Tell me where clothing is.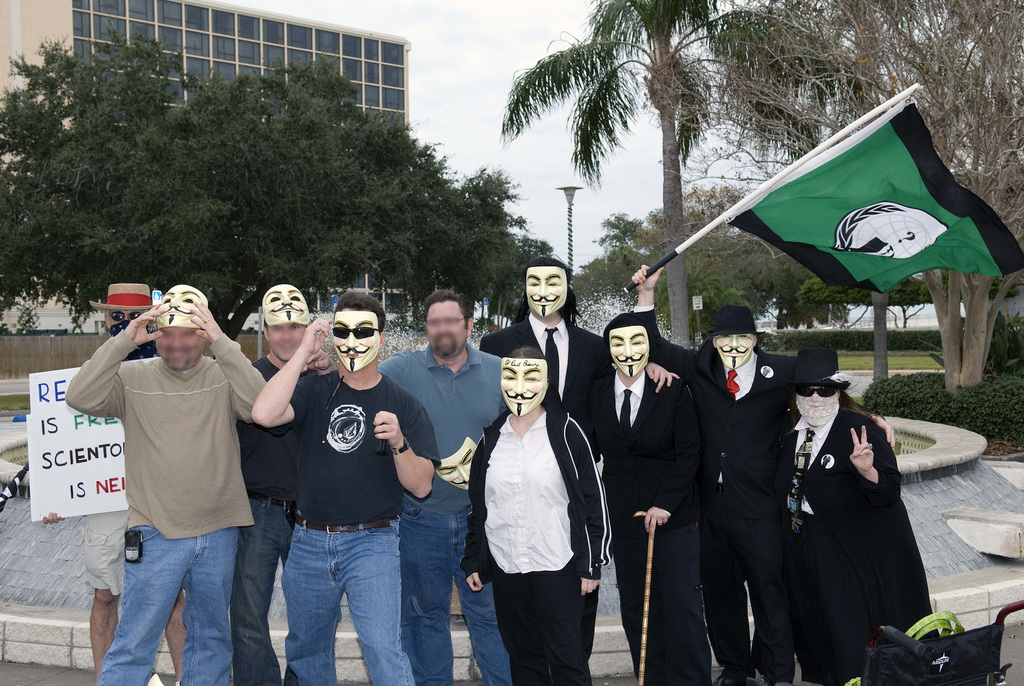
clothing is at (left=460, top=402, right=614, bottom=685).
